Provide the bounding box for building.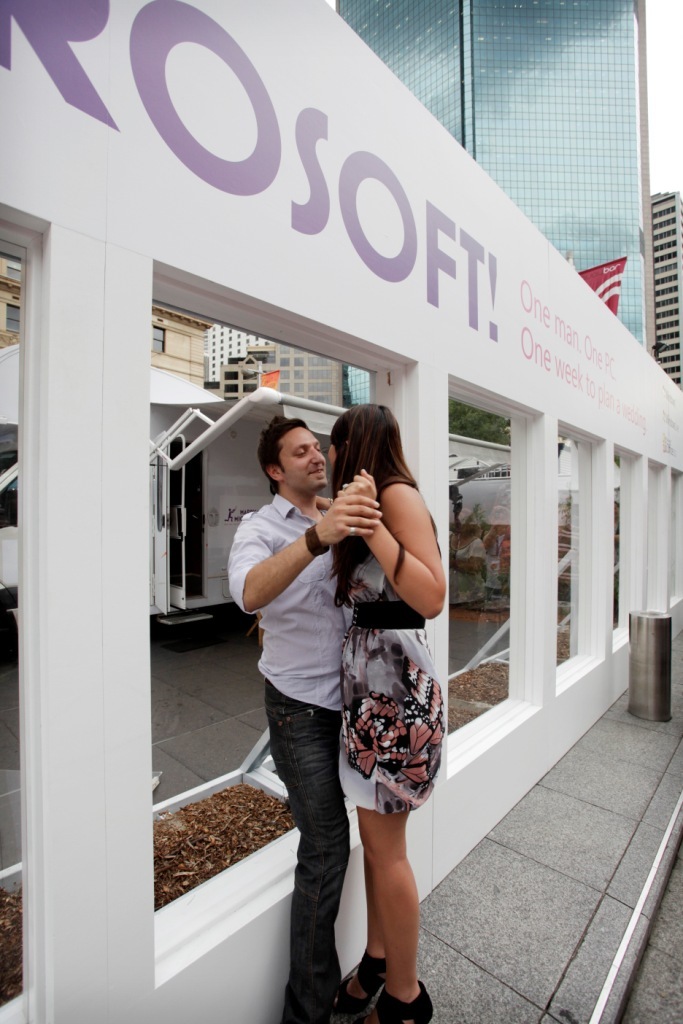
bbox(648, 191, 682, 393).
